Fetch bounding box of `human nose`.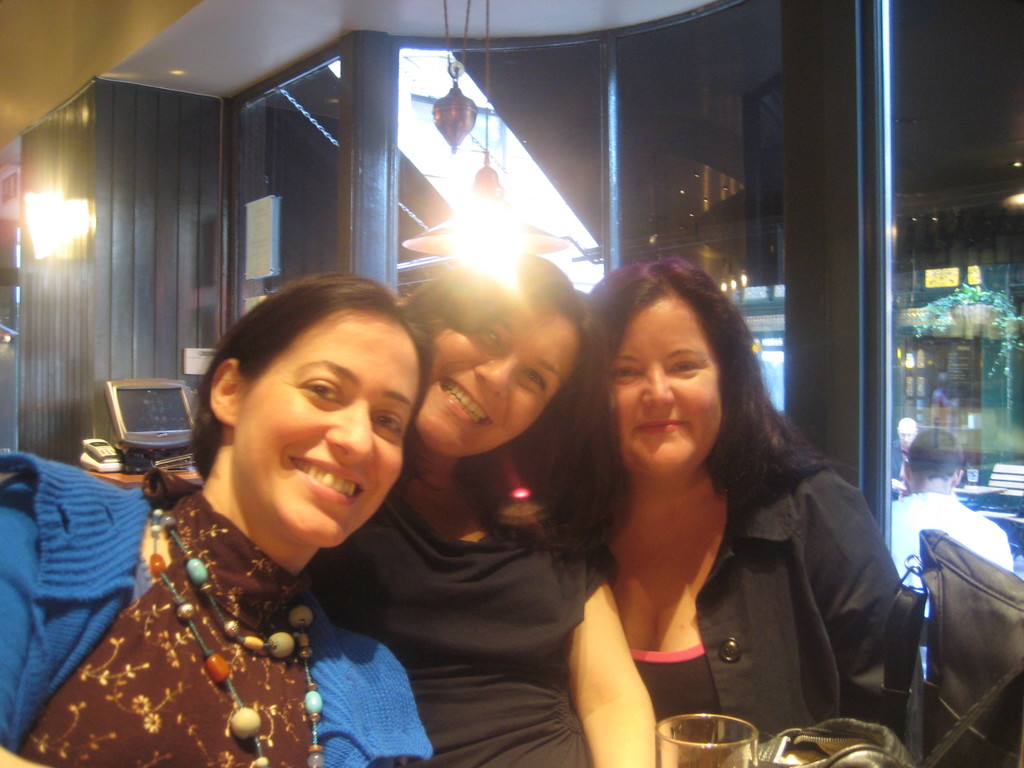
Bbox: (left=327, top=396, right=375, bottom=467).
